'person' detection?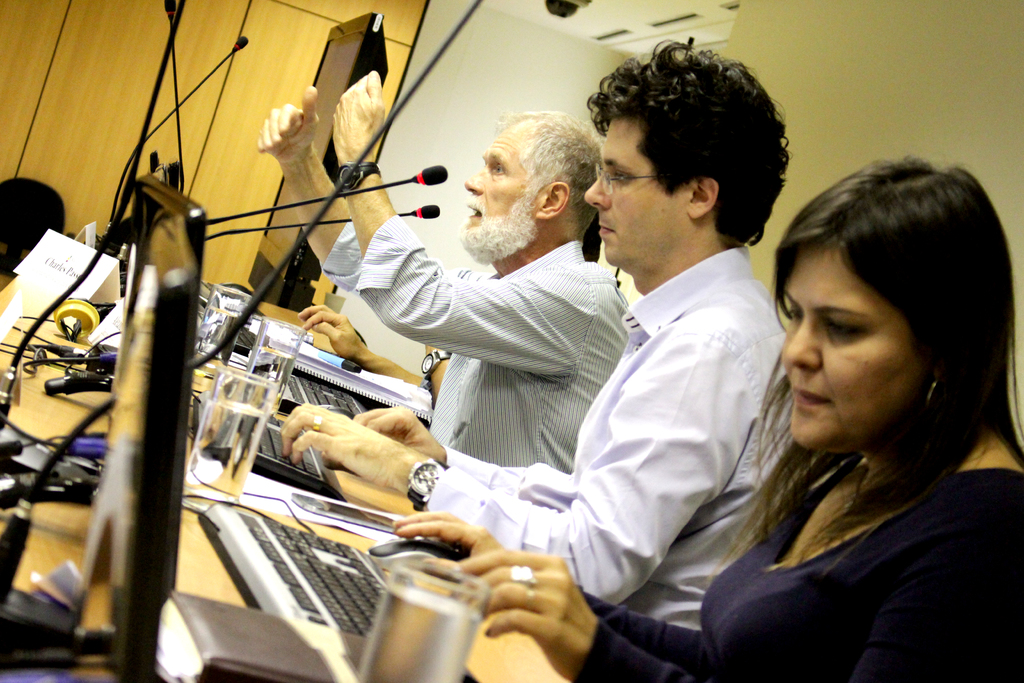
(487,161,1023,682)
